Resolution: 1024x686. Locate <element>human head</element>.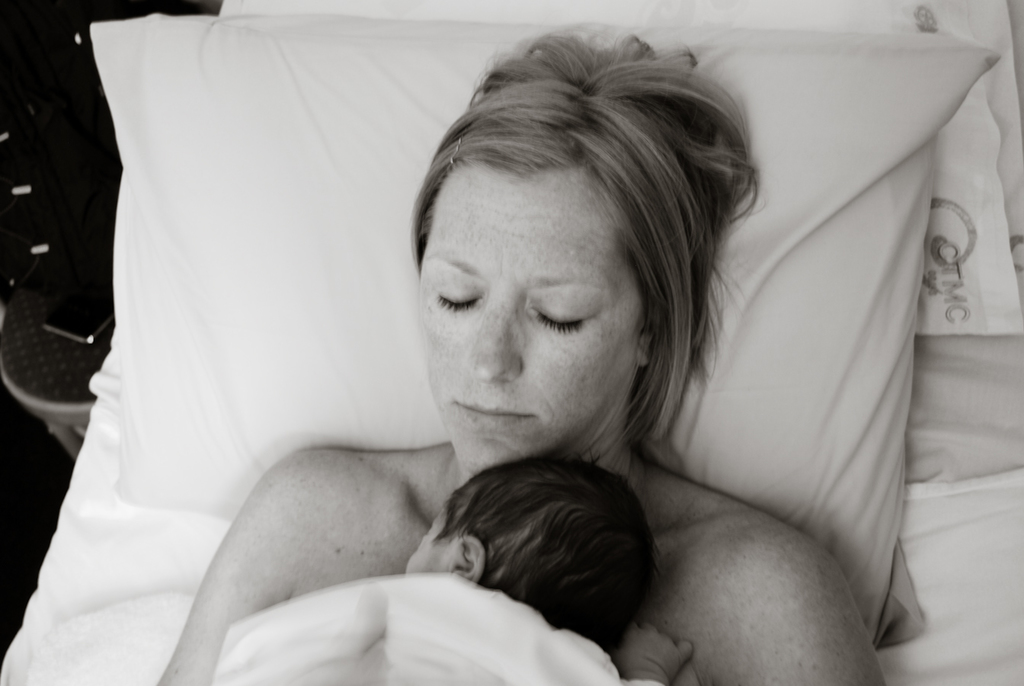
(left=398, top=42, right=718, bottom=464).
